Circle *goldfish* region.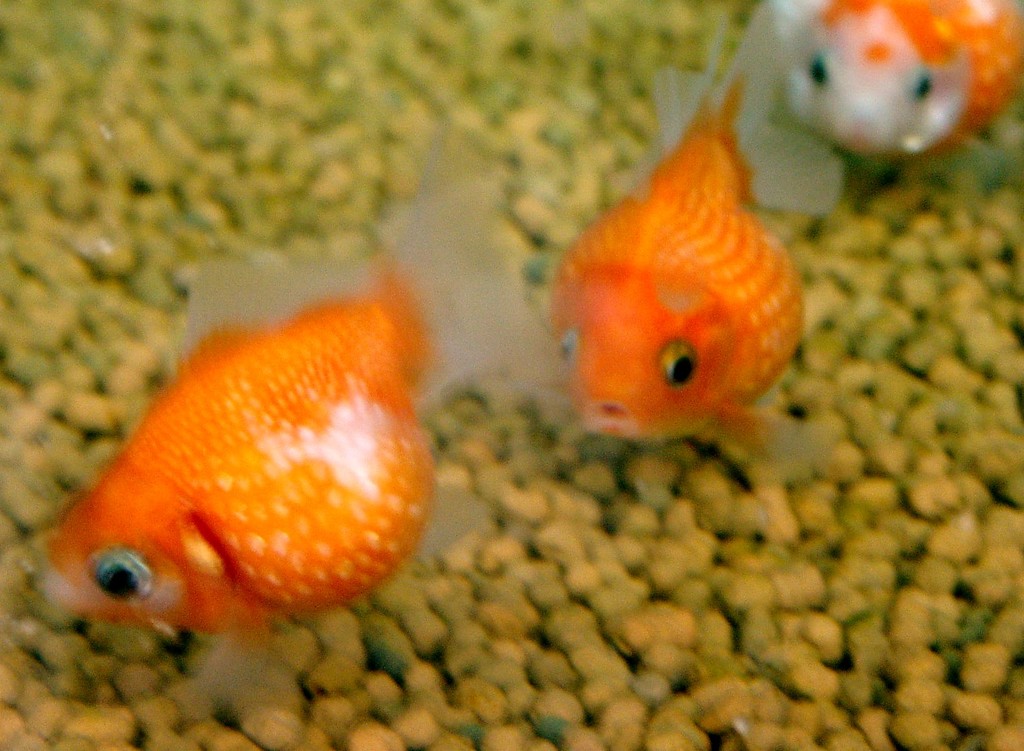
Region: [62,249,550,625].
